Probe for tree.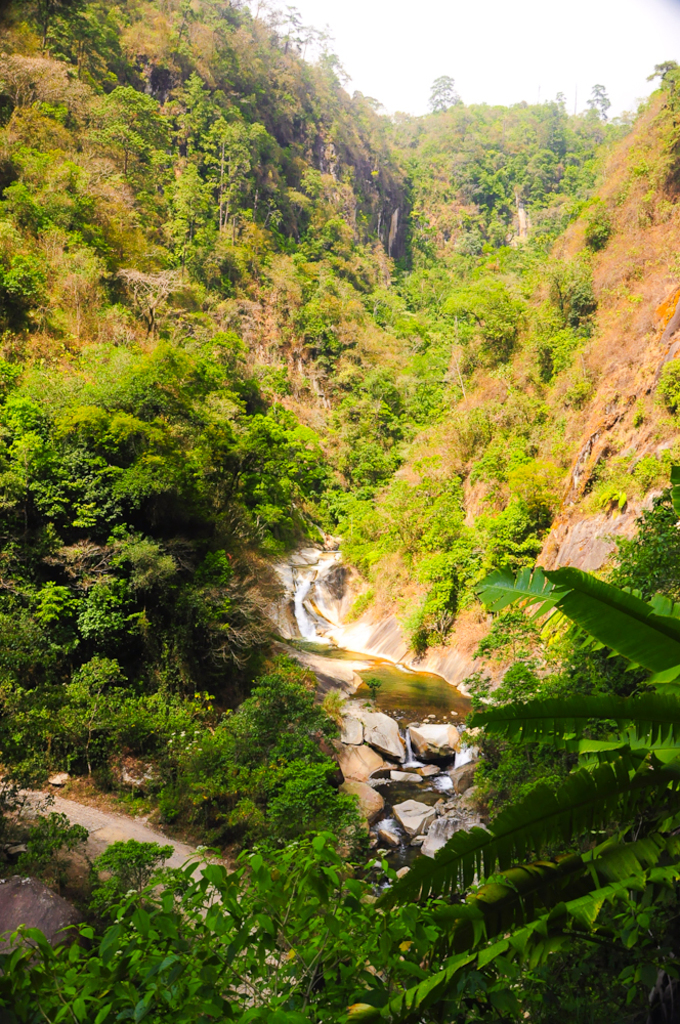
Probe result: (x1=370, y1=553, x2=679, y2=1023).
